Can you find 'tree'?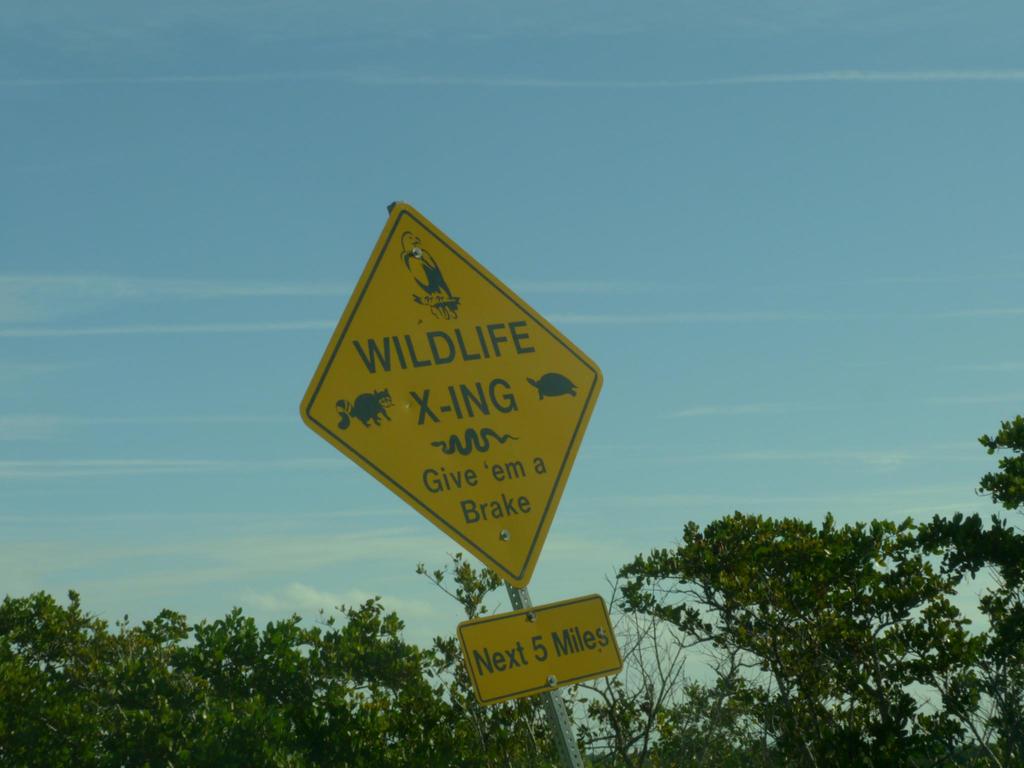
Yes, bounding box: bbox=[601, 477, 986, 741].
